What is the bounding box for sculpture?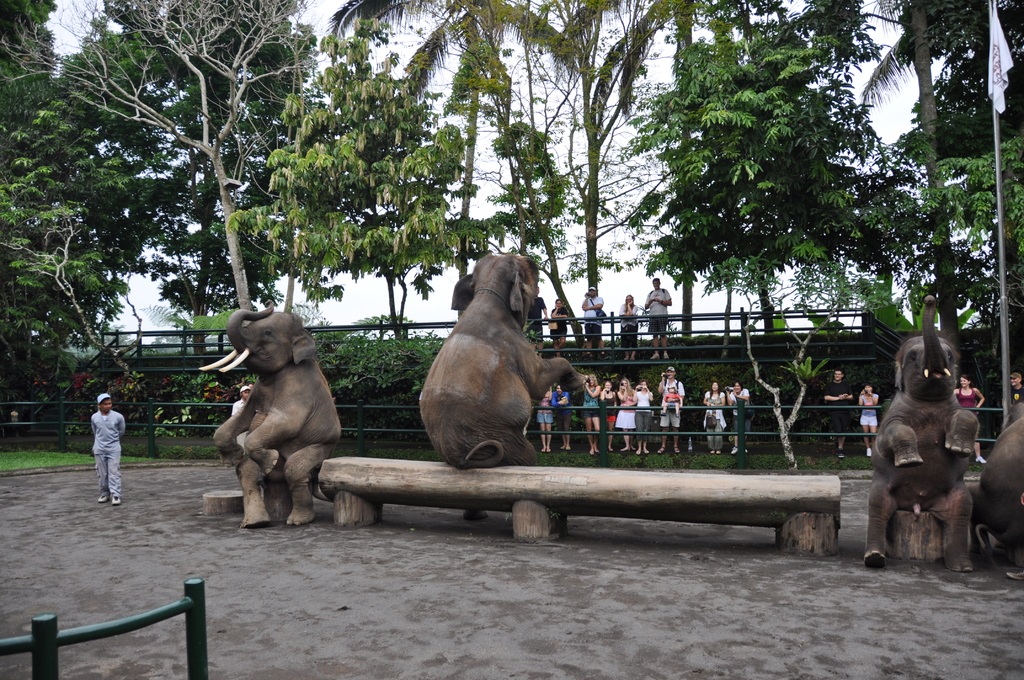
l=972, t=404, r=1023, b=579.
